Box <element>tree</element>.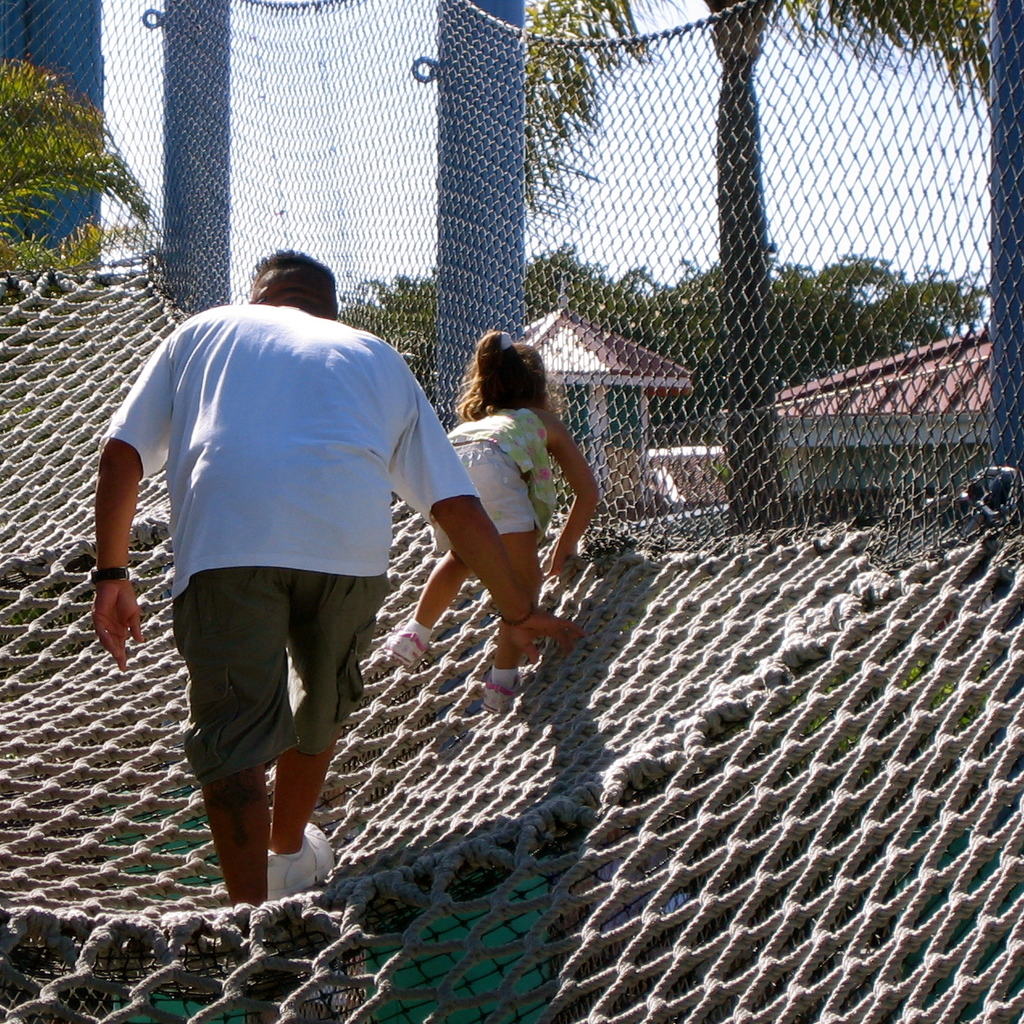
<bbox>0, 58, 164, 323</bbox>.
